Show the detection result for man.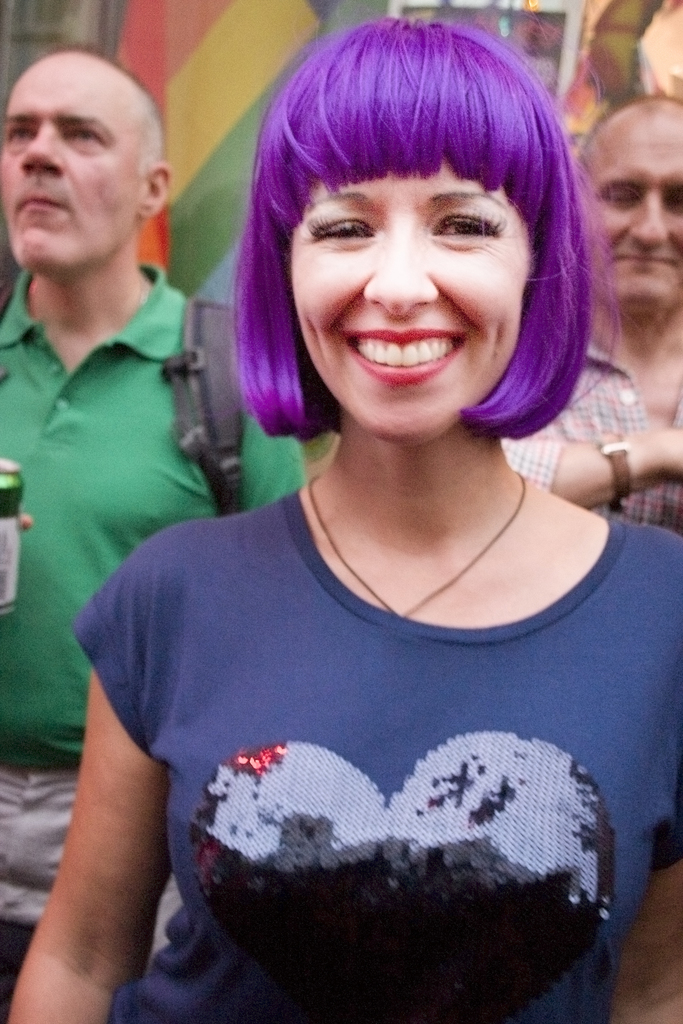
[495, 90, 682, 533].
